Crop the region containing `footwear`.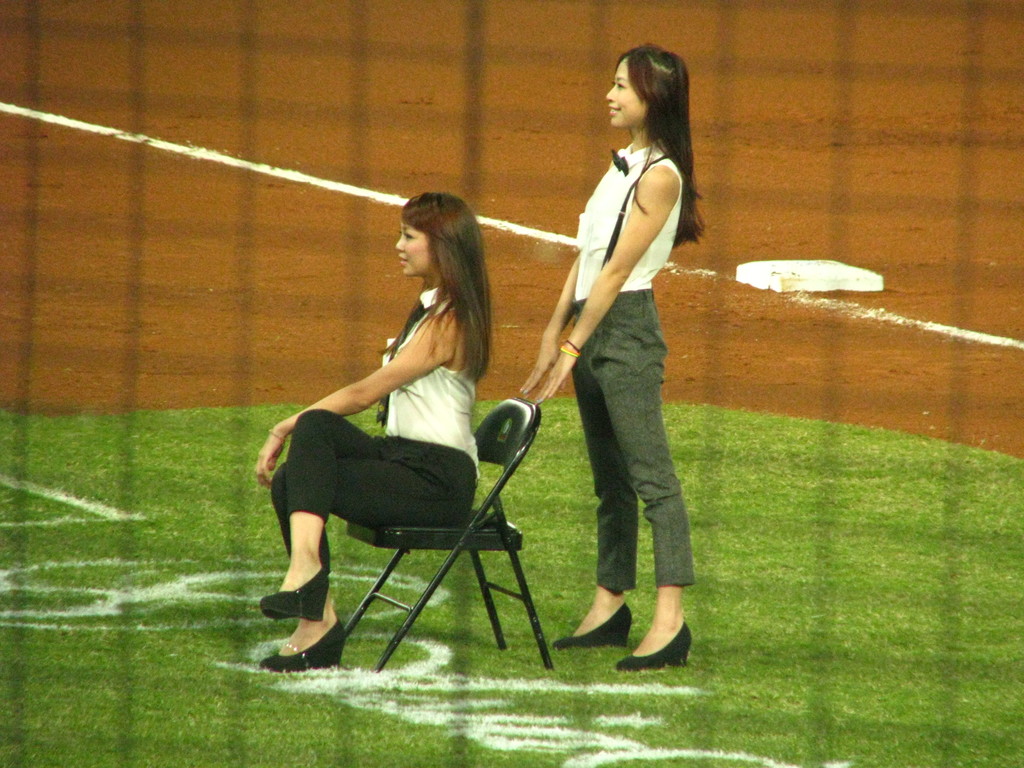
Crop region: (x1=257, y1=620, x2=343, y2=678).
